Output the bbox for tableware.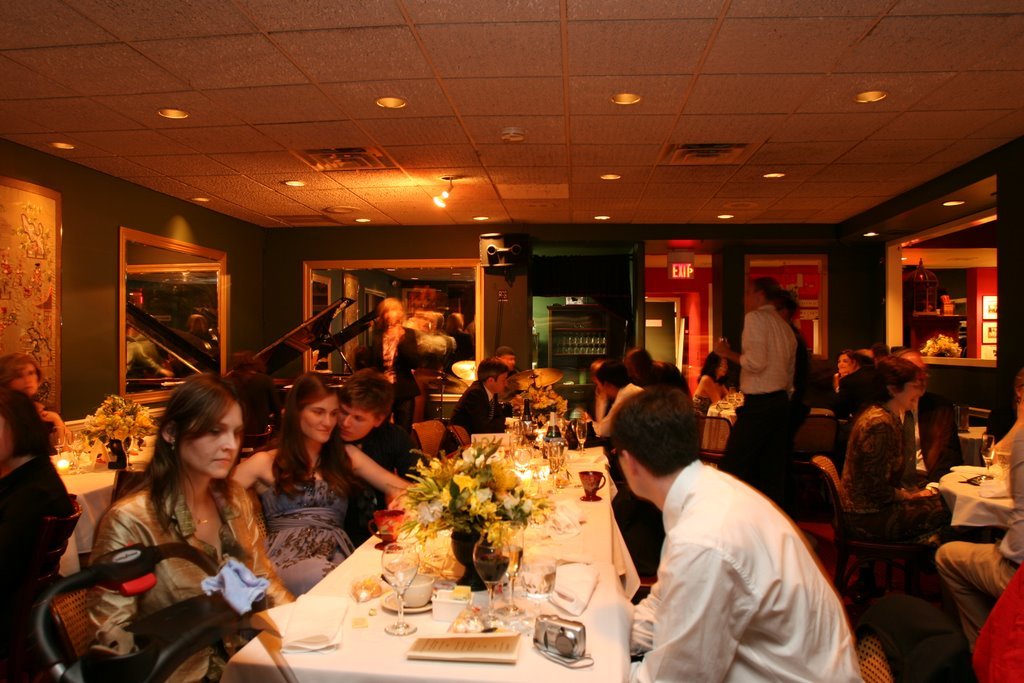
473/531/508/633.
